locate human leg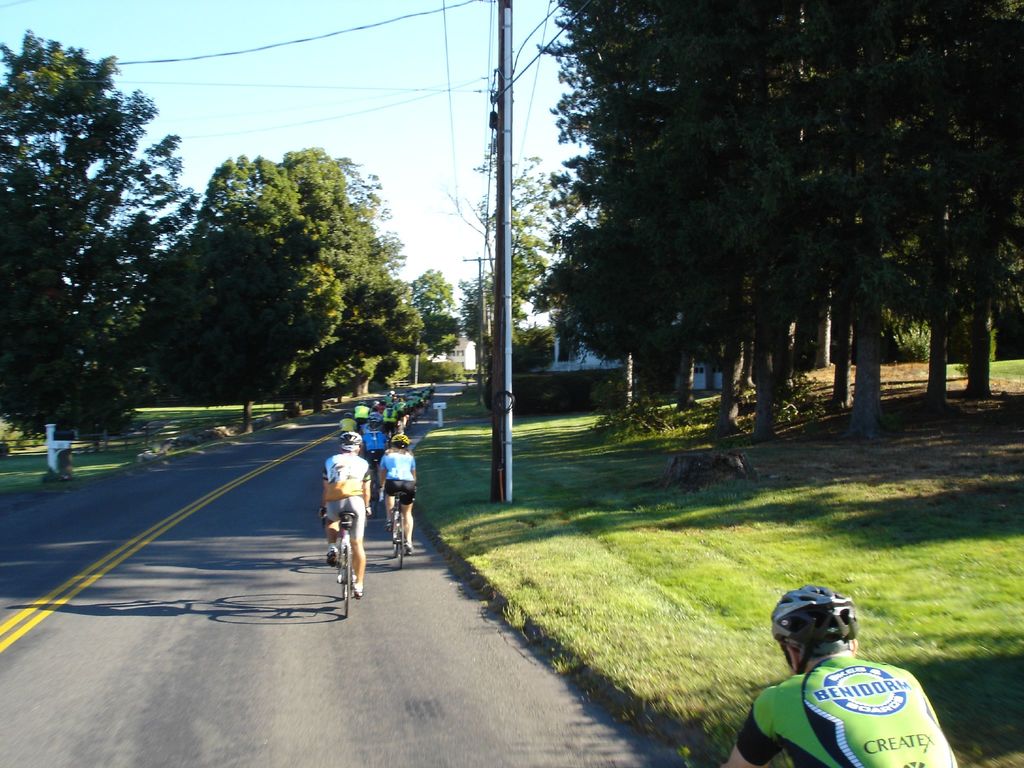
bbox=[388, 476, 402, 541]
